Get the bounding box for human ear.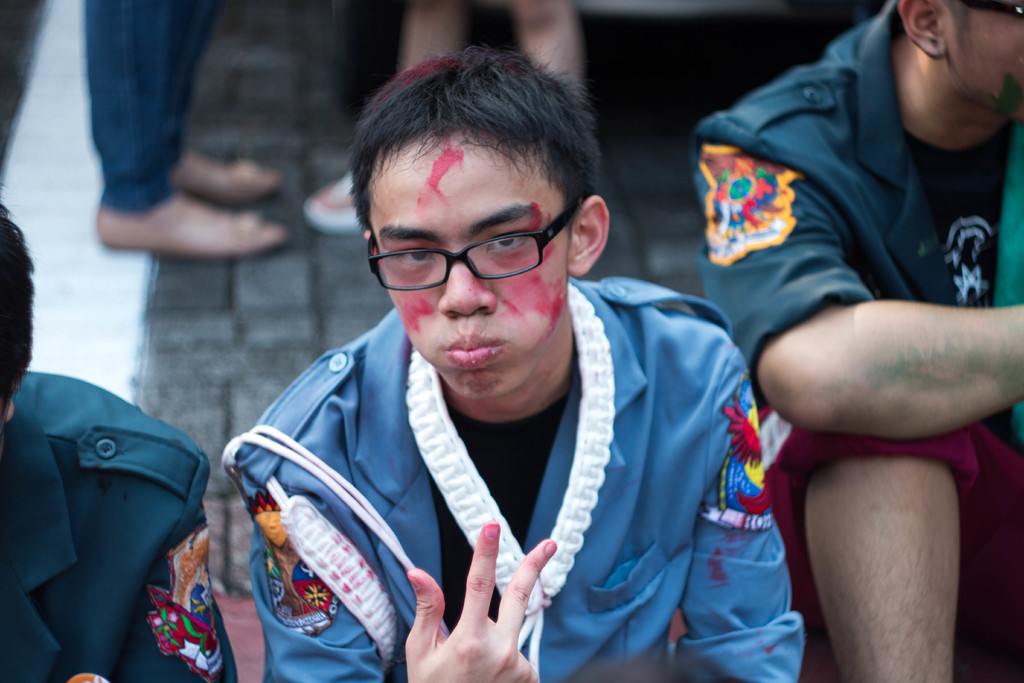
[6, 399, 15, 417].
